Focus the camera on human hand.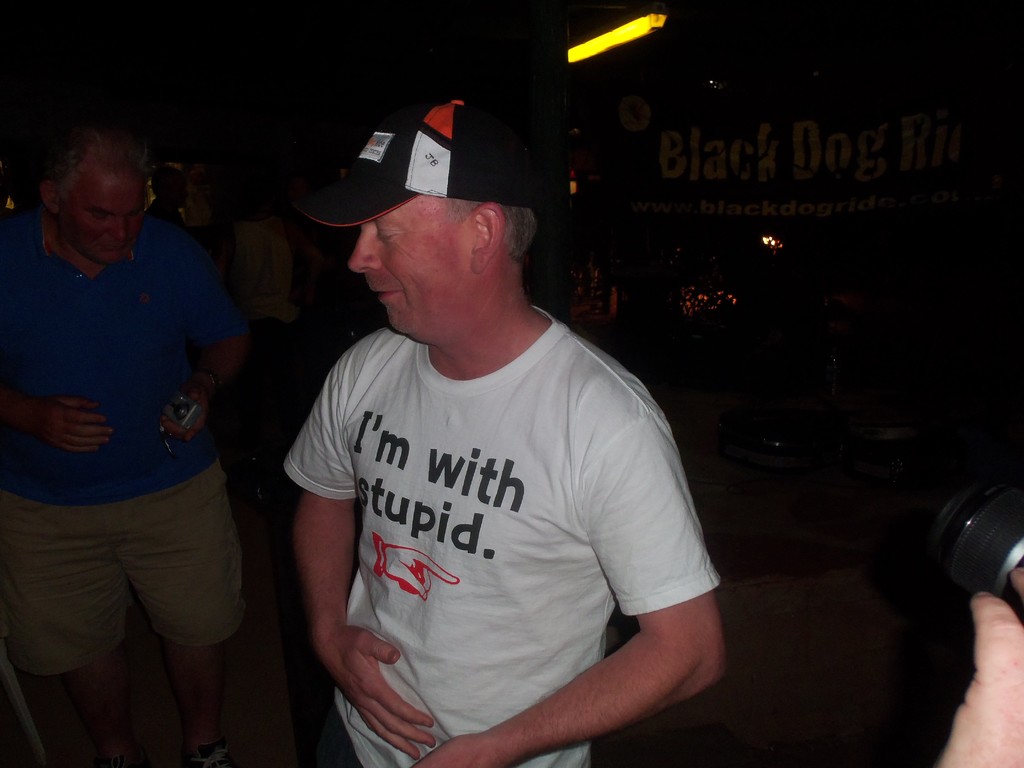
Focus region: rect(410, 736, 515, 767).
